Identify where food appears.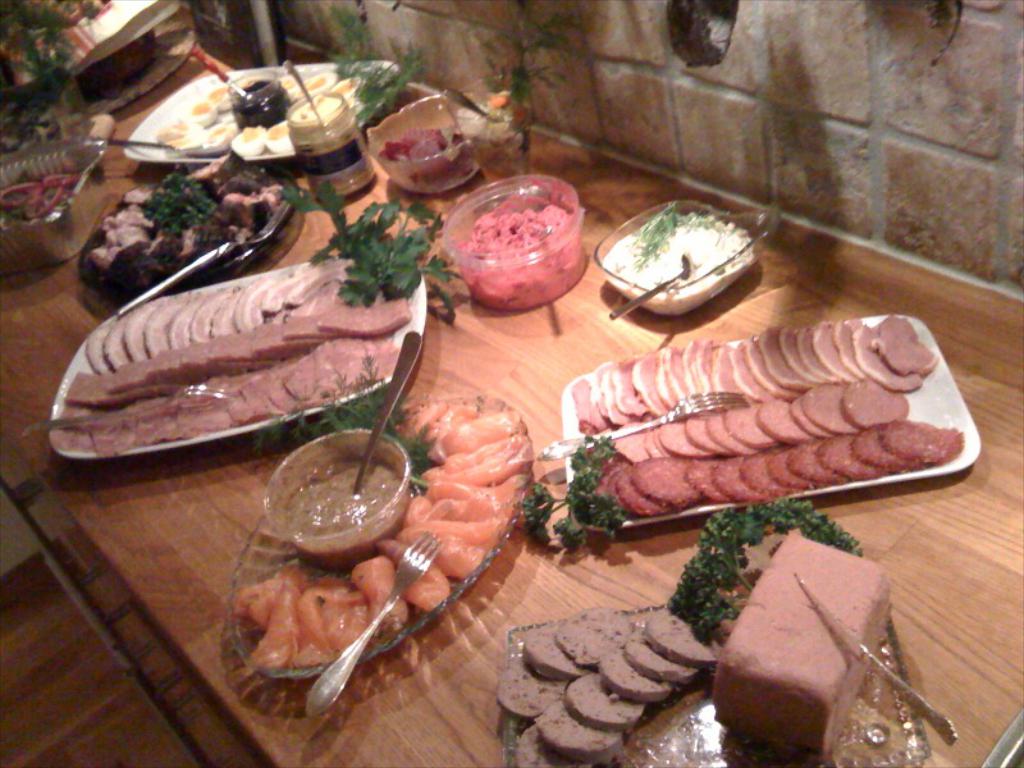
Appears at <bbox>495, 660, 568, 716</bbox>.
